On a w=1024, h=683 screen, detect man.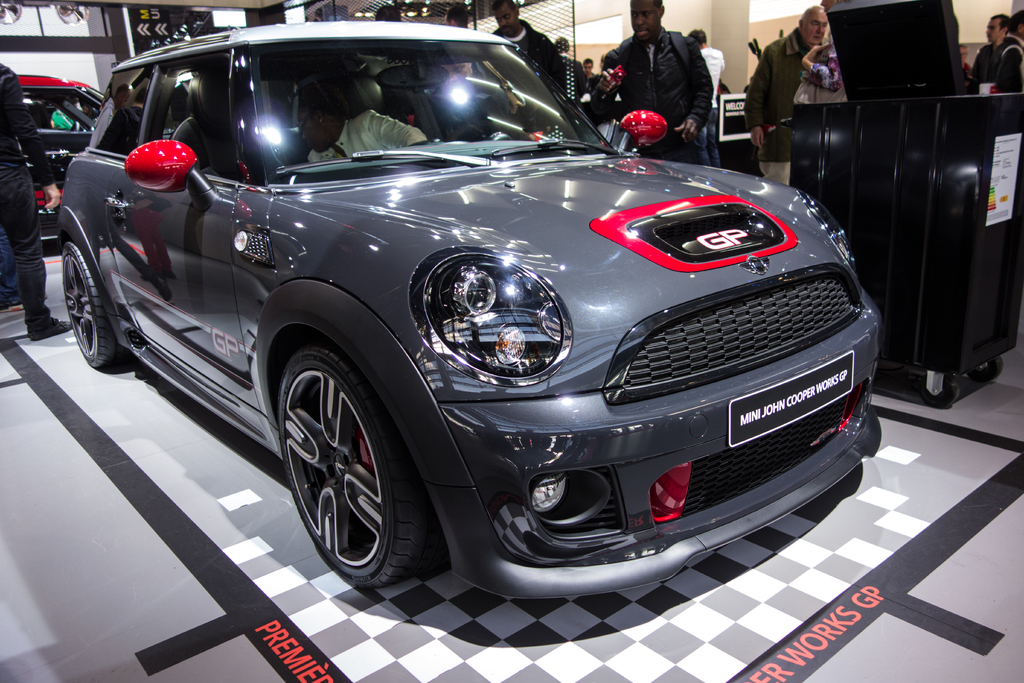
left=297, top=100, right=431, bottom=159.
